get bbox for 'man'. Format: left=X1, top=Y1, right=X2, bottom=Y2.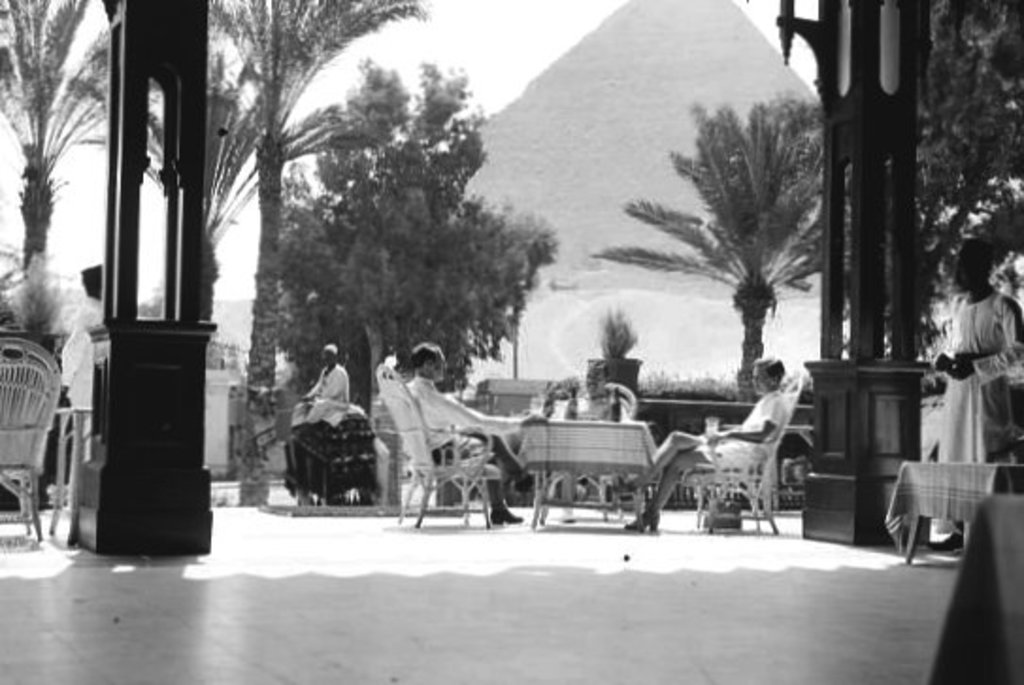
left=57, top=264, right=102, bottom=545.
